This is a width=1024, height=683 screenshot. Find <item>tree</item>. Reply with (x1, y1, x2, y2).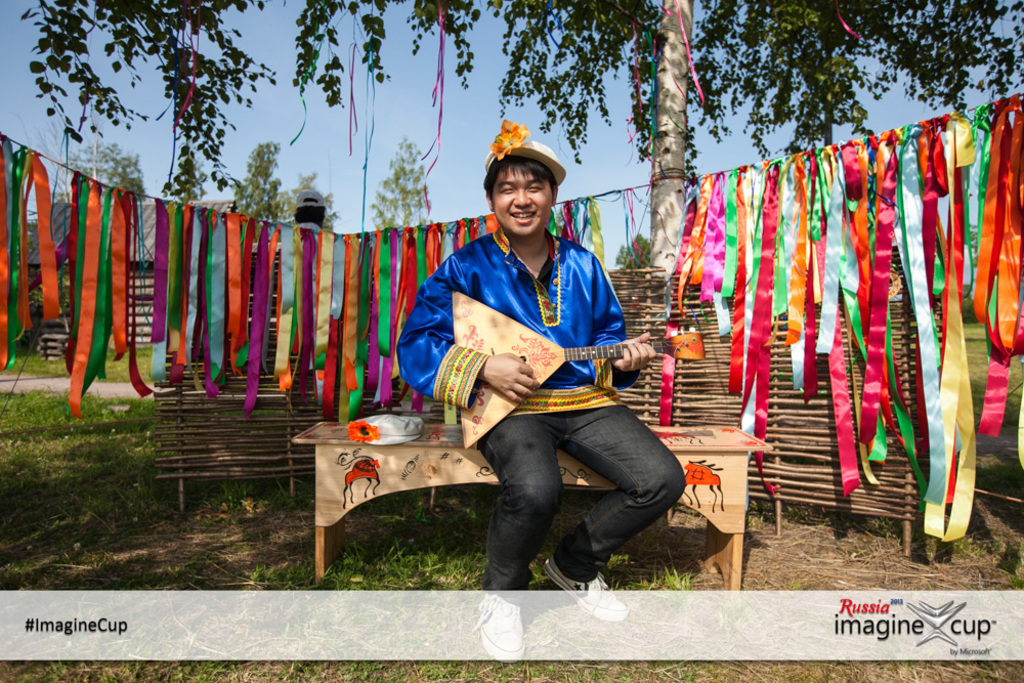
(19, 0, 1023, 314).
